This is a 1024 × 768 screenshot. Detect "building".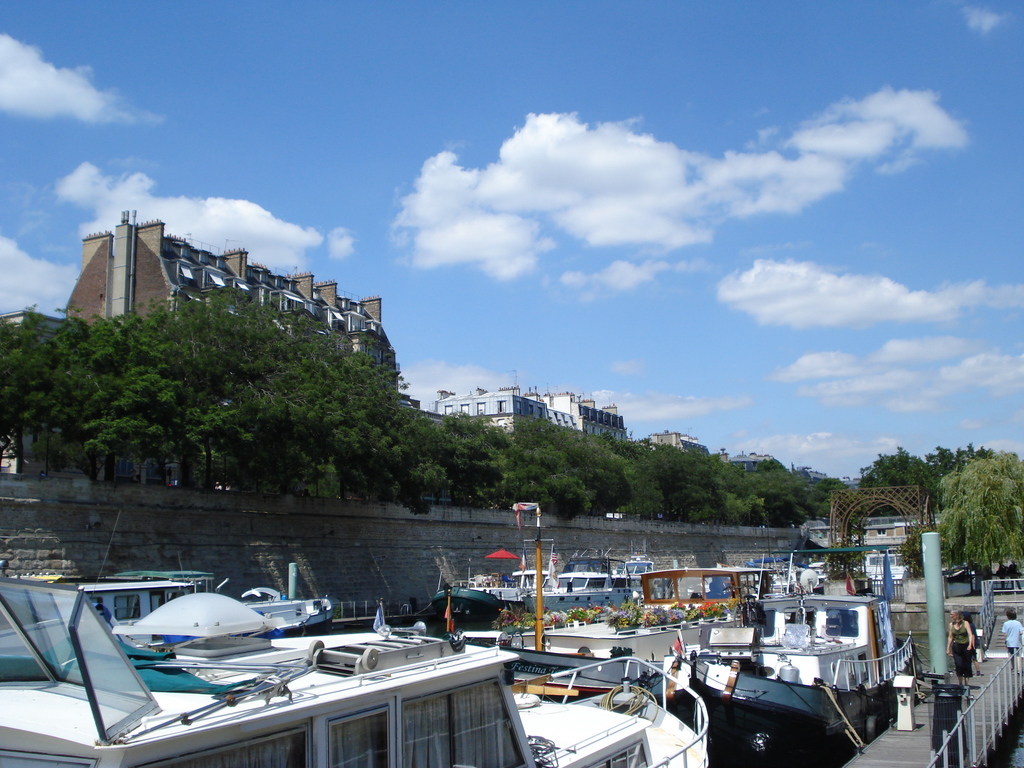
{"left": 646, "top": 435, "right": 704, "bottom": 457}.
